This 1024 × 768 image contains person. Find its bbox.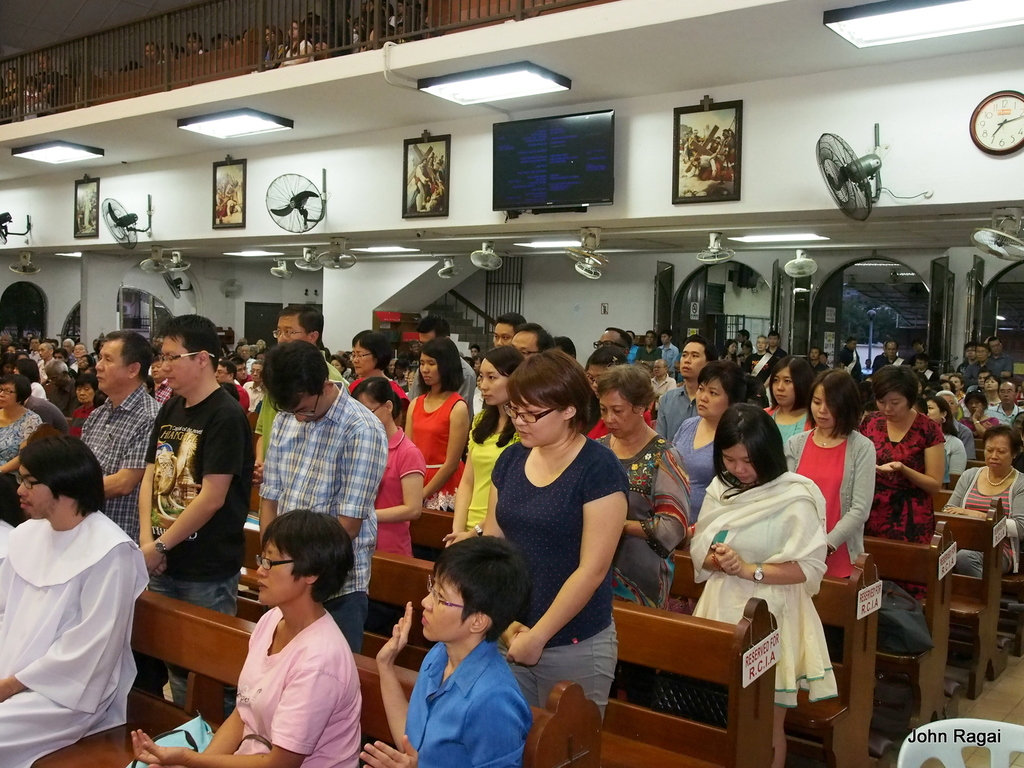
bbox(352, 379, 431, 559).
